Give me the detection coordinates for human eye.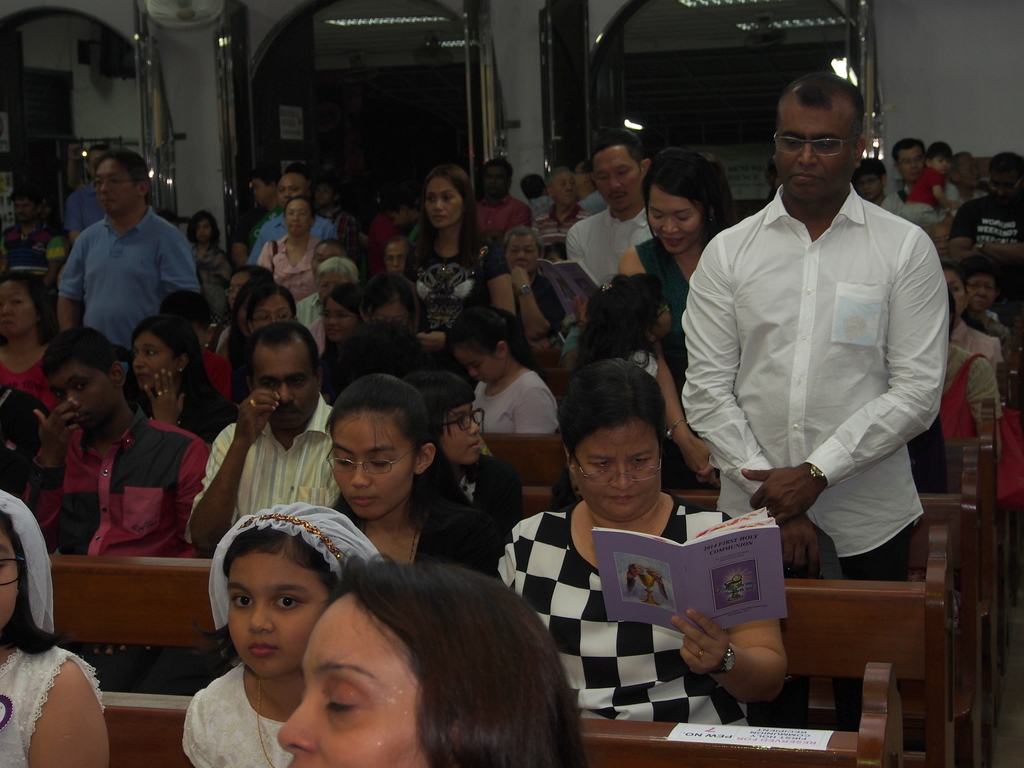
{"x1": 589, "y1": 459, "x2": 611, "y2": 469}.
